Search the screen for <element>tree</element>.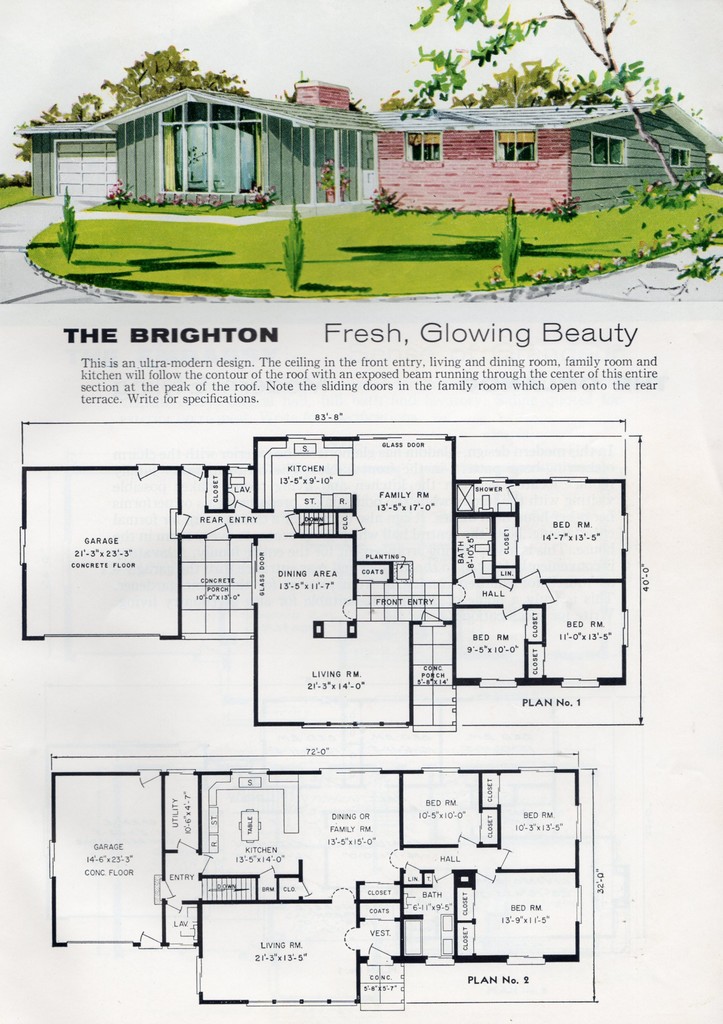
Found at bbox=[408, 0, 685, 193].
